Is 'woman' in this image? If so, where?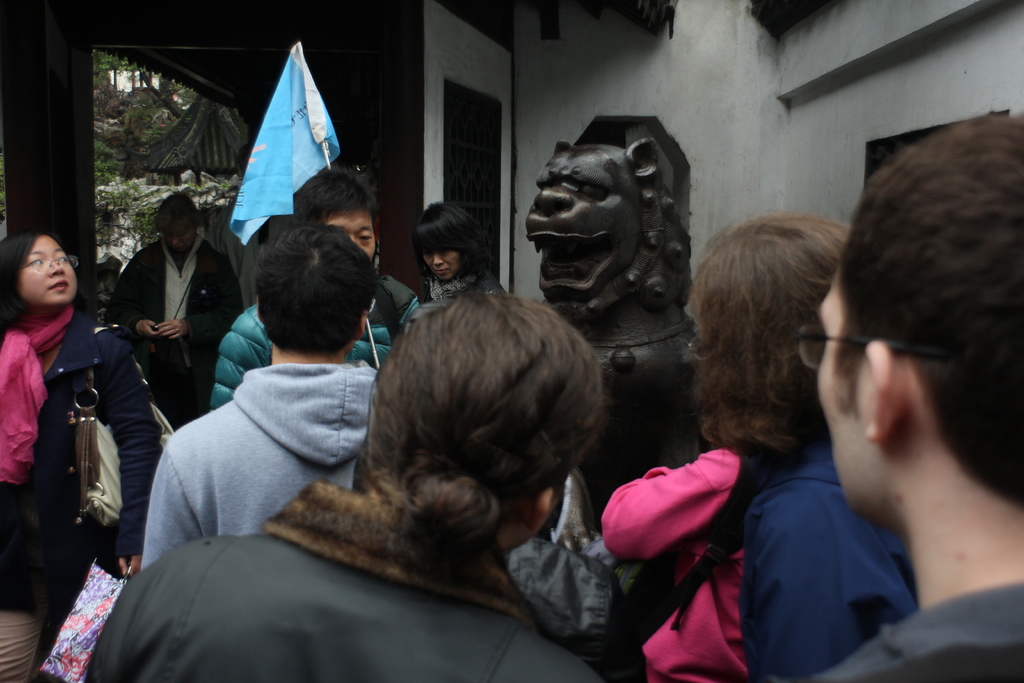
Yes, at <box>661,200,931,673</box>.
